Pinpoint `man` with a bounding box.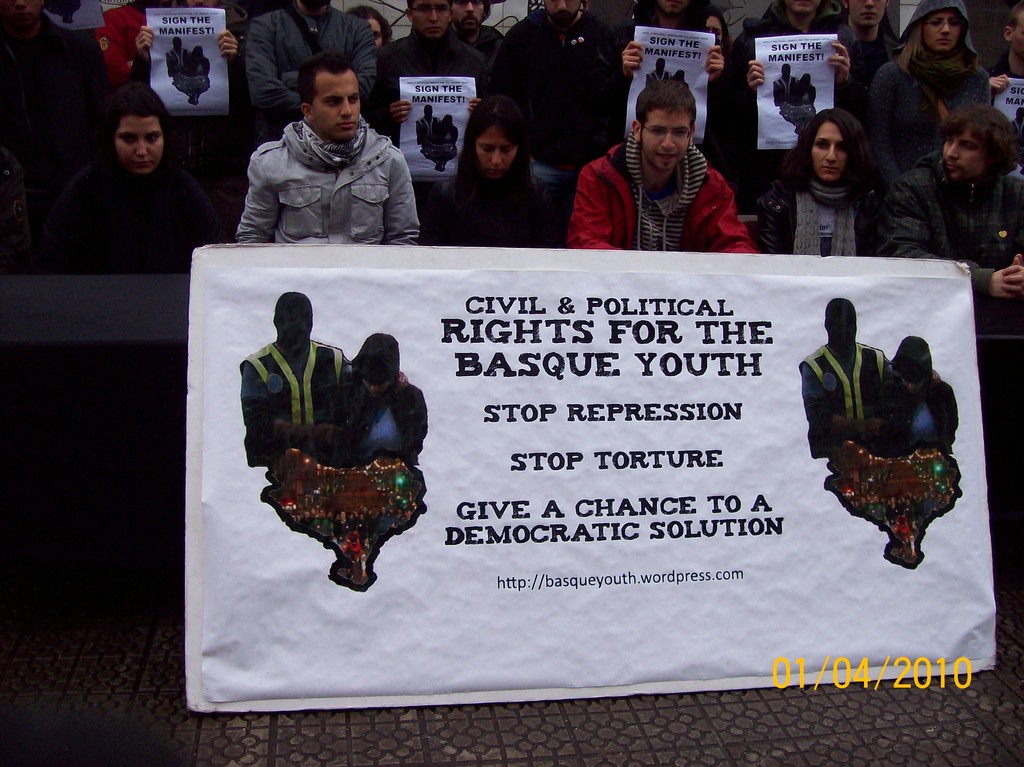
[0,0,97,209].
